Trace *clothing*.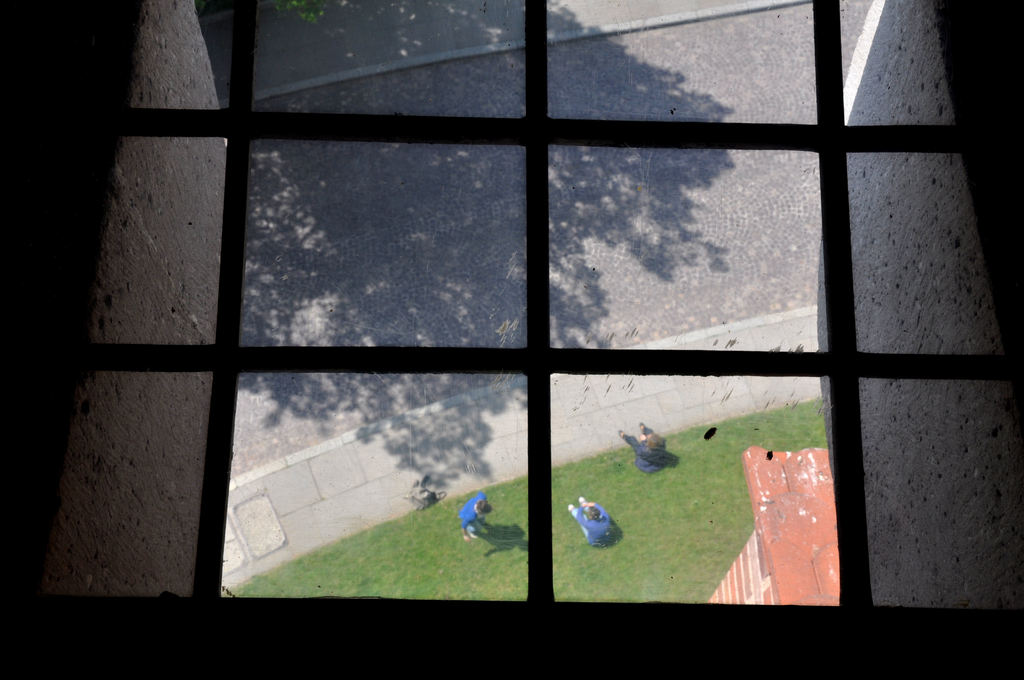
Traced to pyautogui.locateOnScreen(577, 507, 612, 546).
